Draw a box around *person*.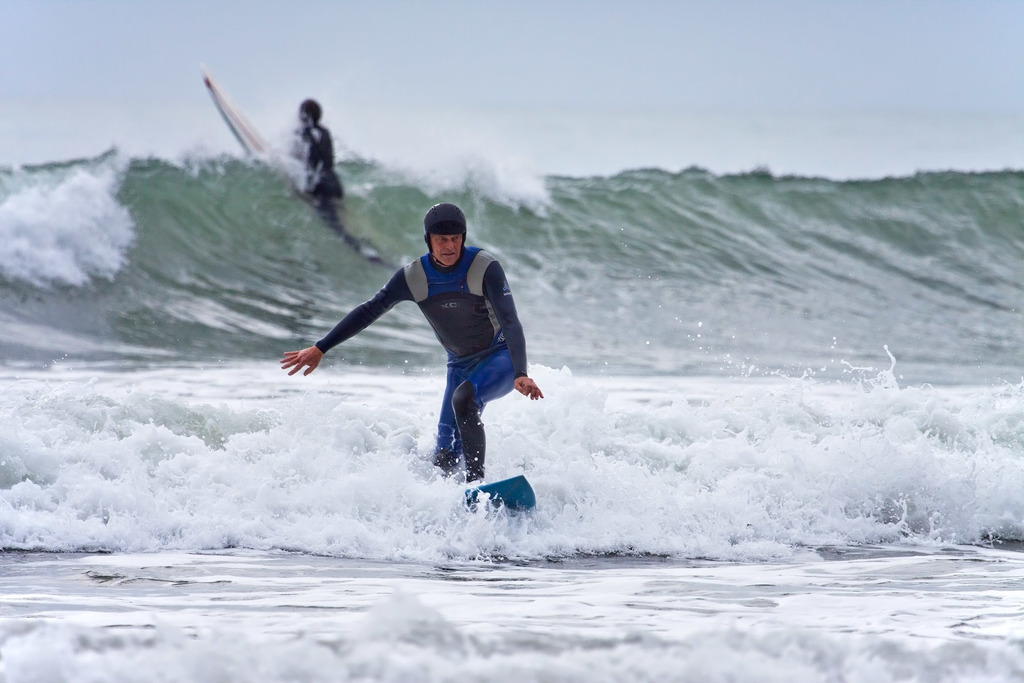
[325,167,548,552].
